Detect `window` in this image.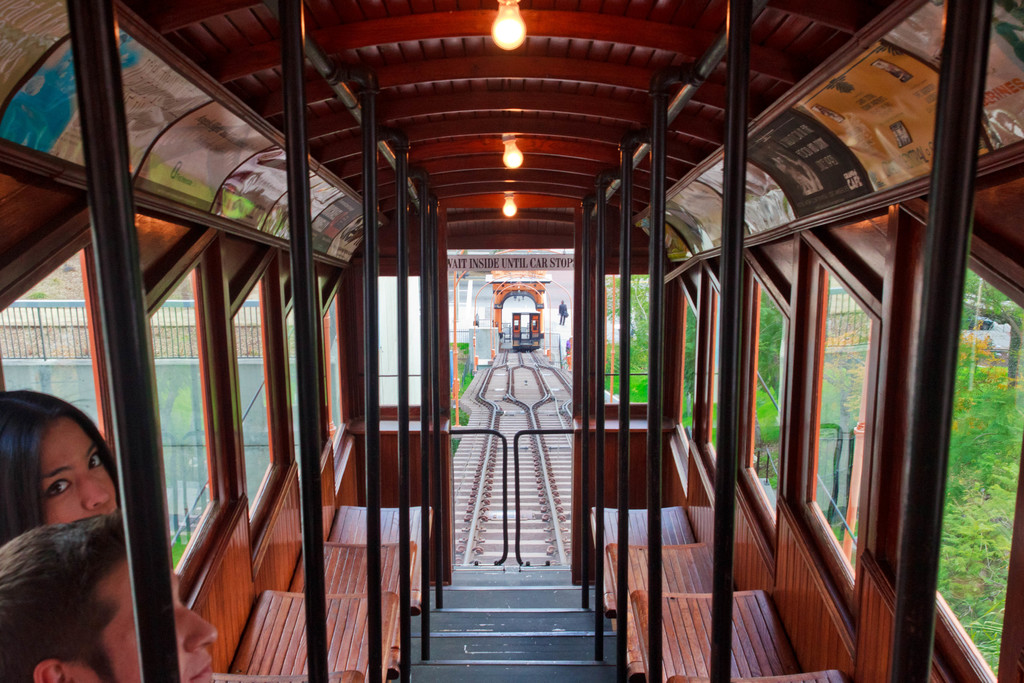
Detection: locate(930, 268, 1023, 679).
